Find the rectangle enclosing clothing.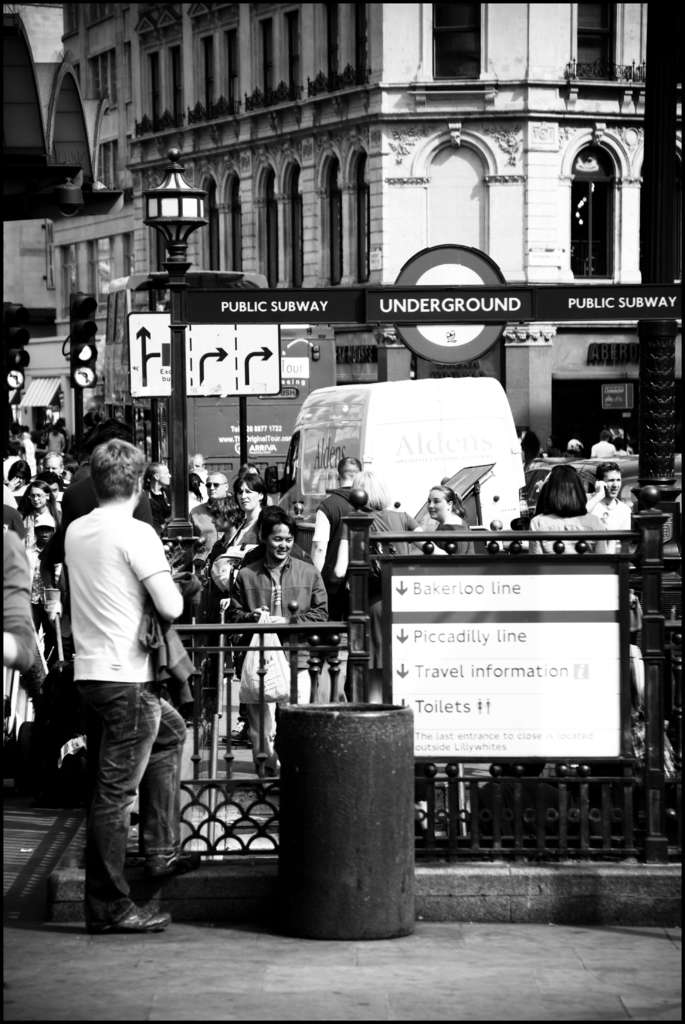
select_region(222, 498, 285, 547).
